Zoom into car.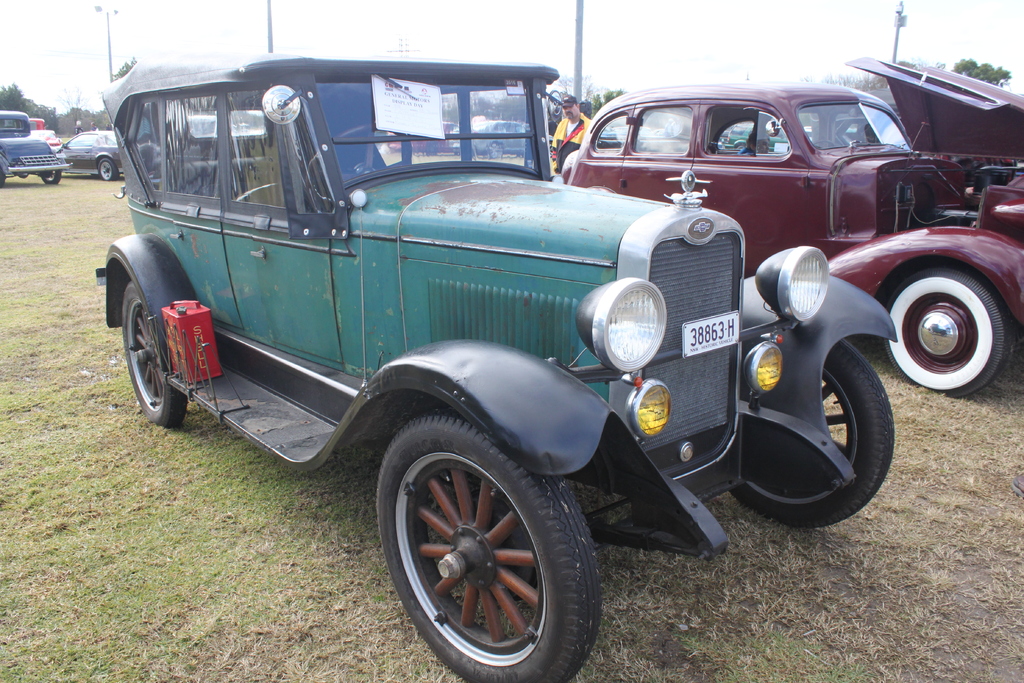
Zoom target: 79/37/970/656.
